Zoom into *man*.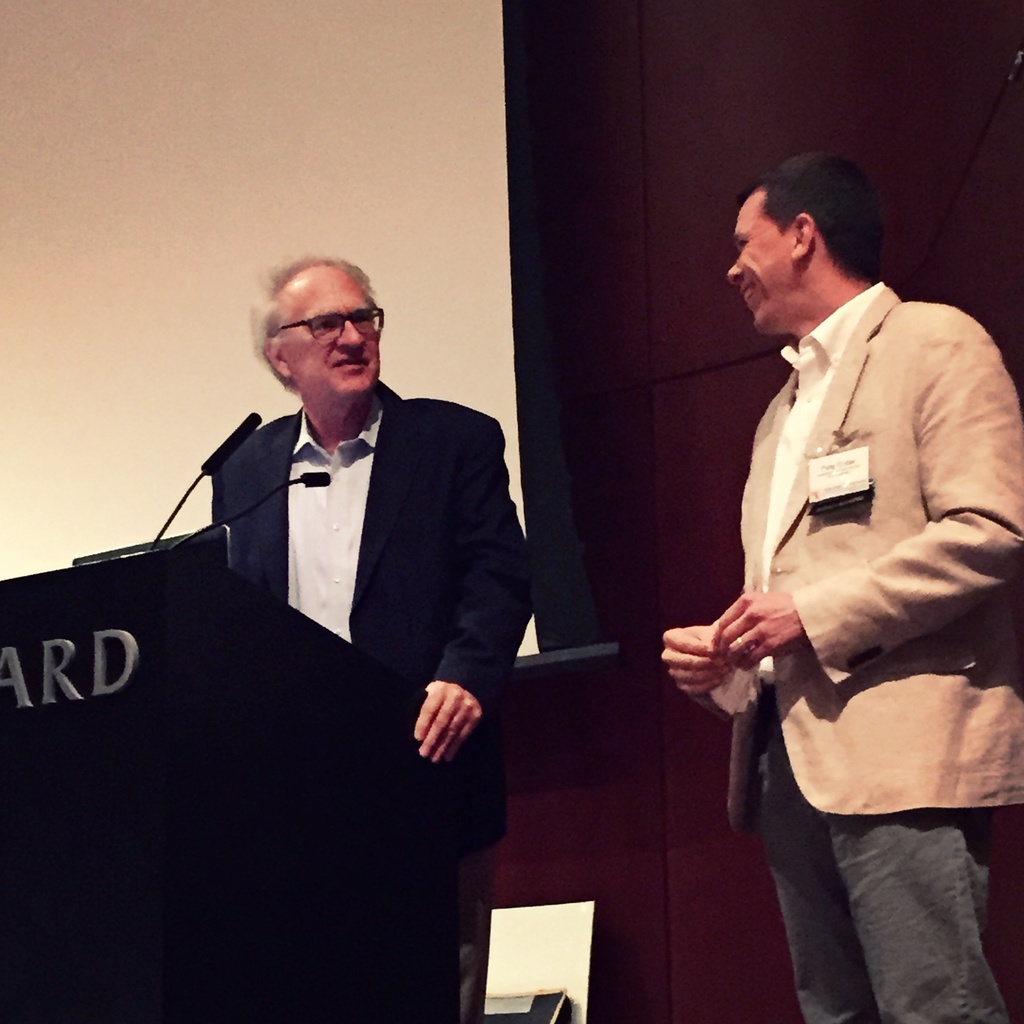
Zoom target: [658,111,1012,993].
